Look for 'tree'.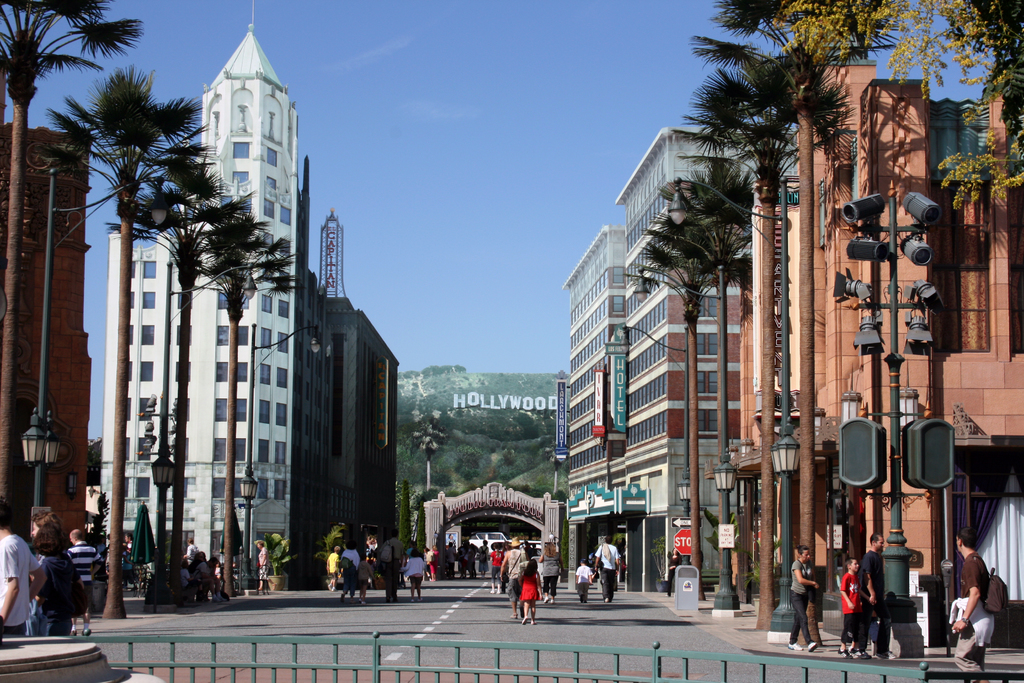
Found: [413,502,428,559].
